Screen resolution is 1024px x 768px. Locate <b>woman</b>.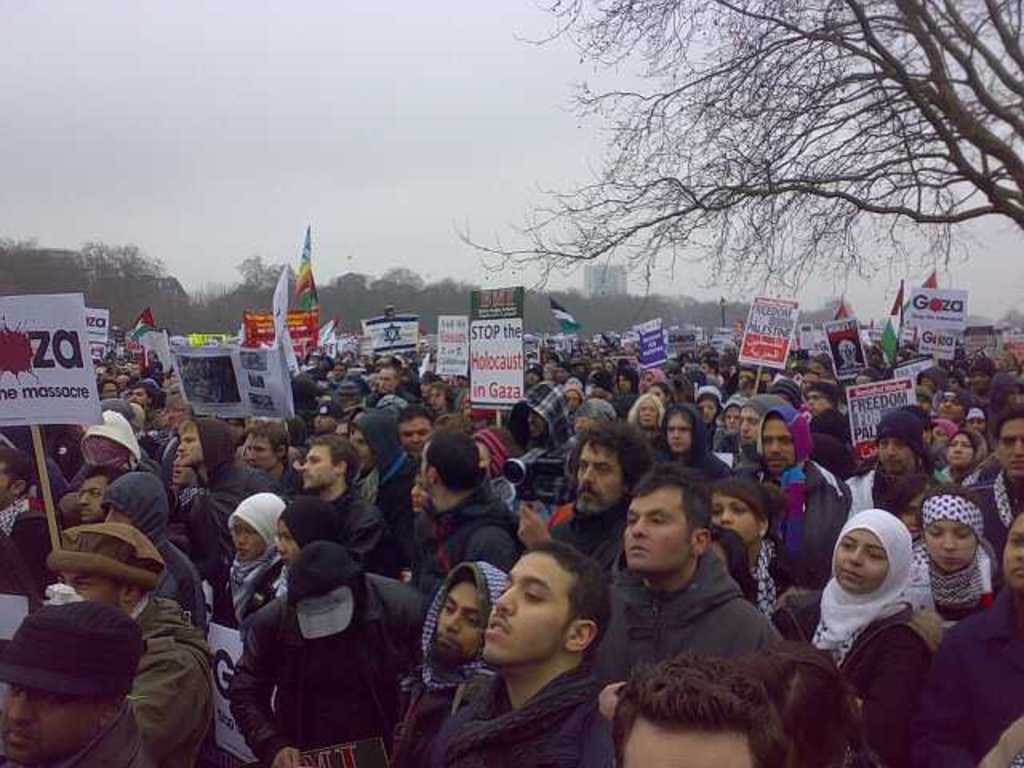
{"left": 688, "top": 384, "right": 718, "bottom": 445}.
